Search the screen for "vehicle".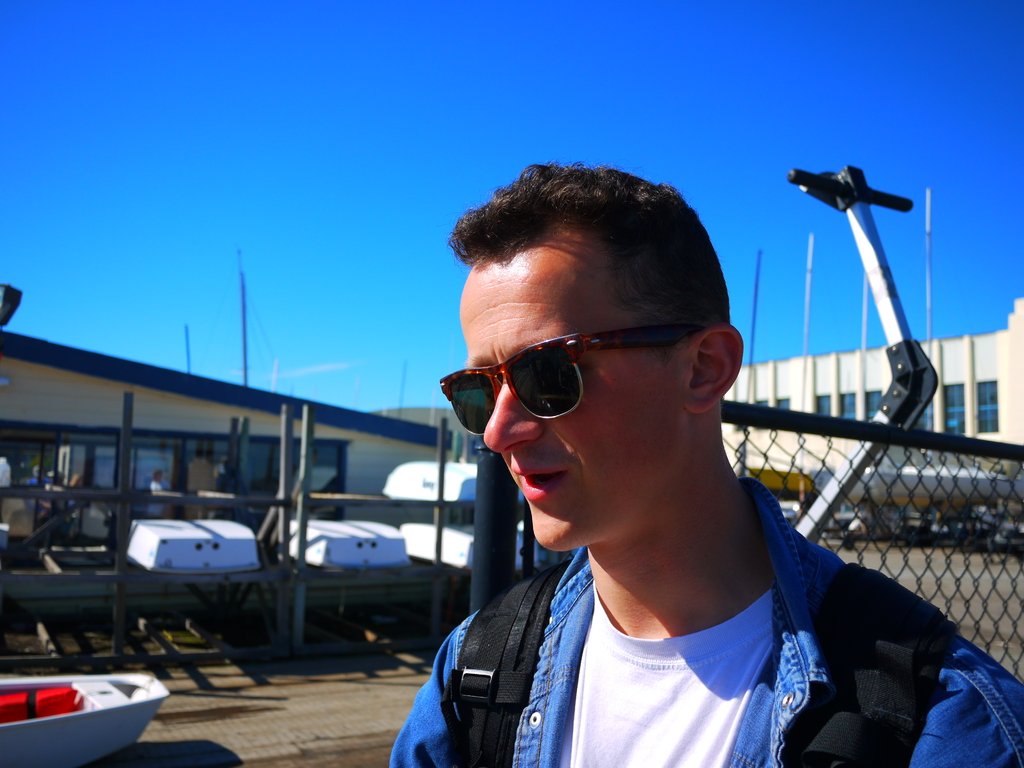
Found at 14, 672, 177, 748.
